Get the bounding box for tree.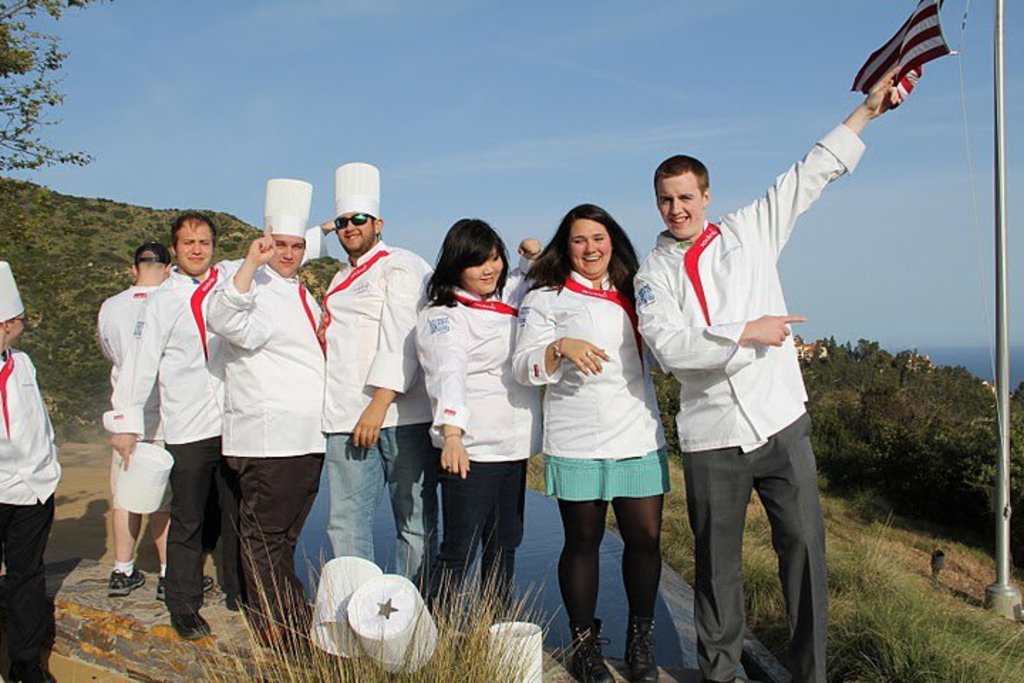
x1=0, y1=0, x2=112, y2=168.
